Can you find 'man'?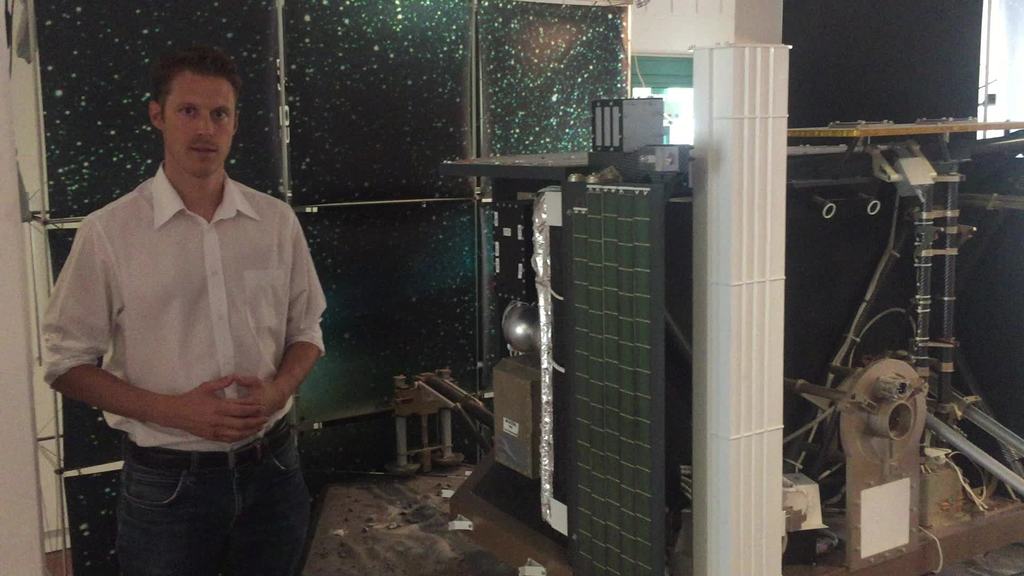
Yes, bounding box: select_region(46, 51, 330, 564).
